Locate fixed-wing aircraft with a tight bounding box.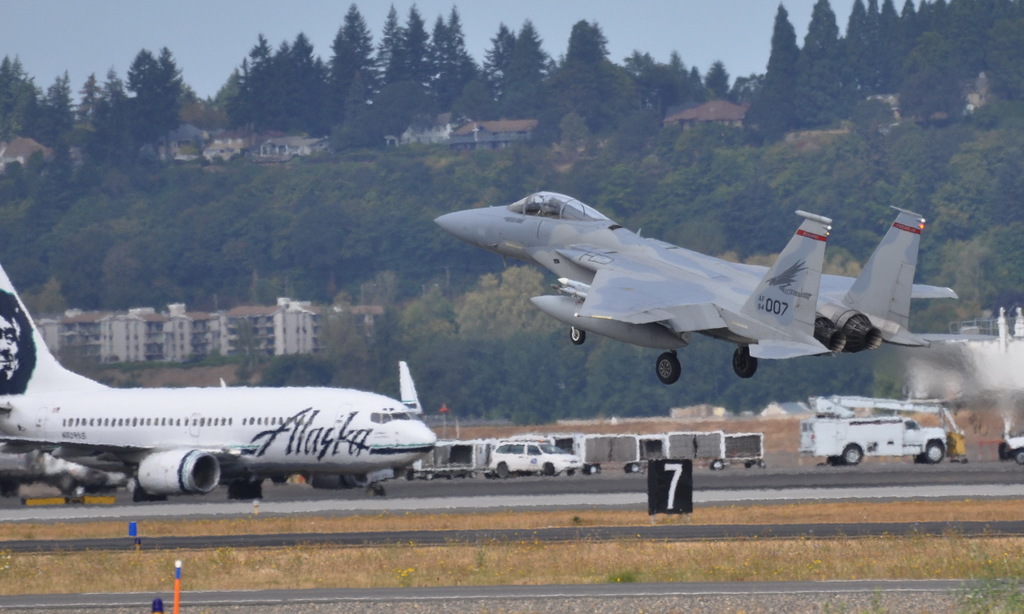
0, 263, 442, 501.
